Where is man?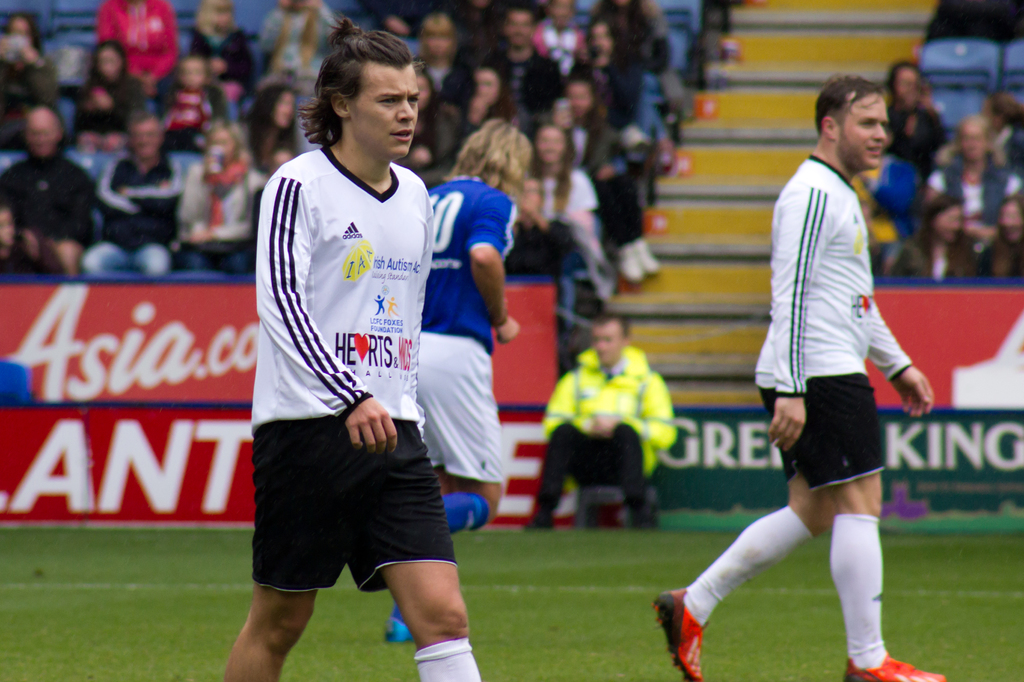
locate(396, 122, 537, 648).
